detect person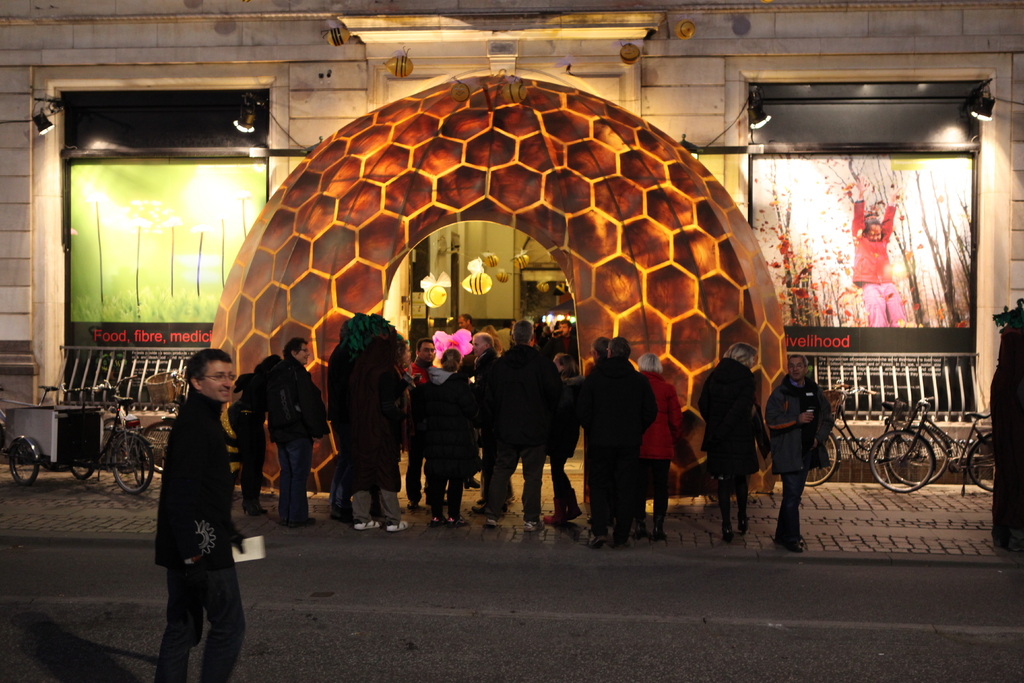
rect(758, 355, 822, 539)
